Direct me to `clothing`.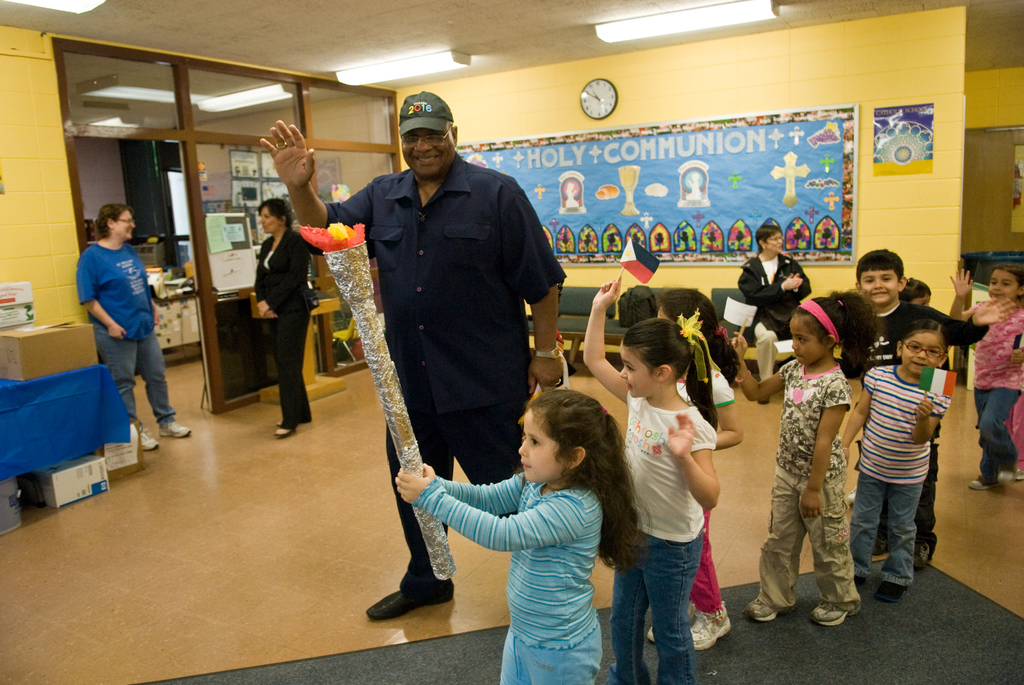
Direction: (left=607, top=407, right=717, bottom=684).
